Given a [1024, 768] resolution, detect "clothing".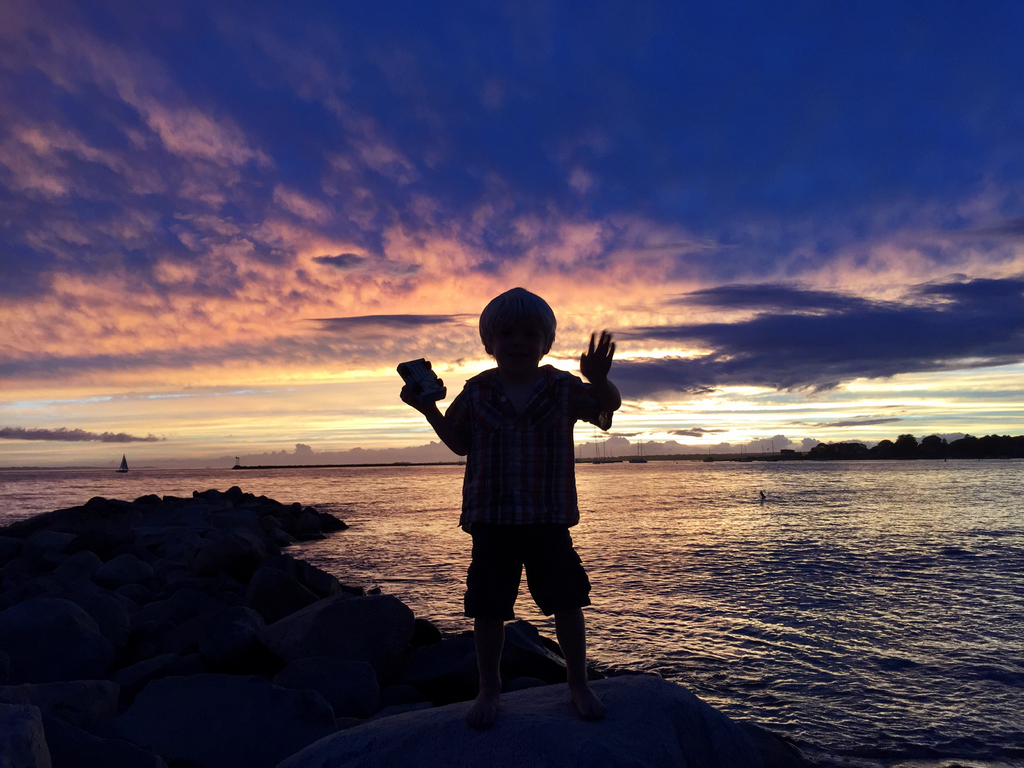
423 321 610 660.
